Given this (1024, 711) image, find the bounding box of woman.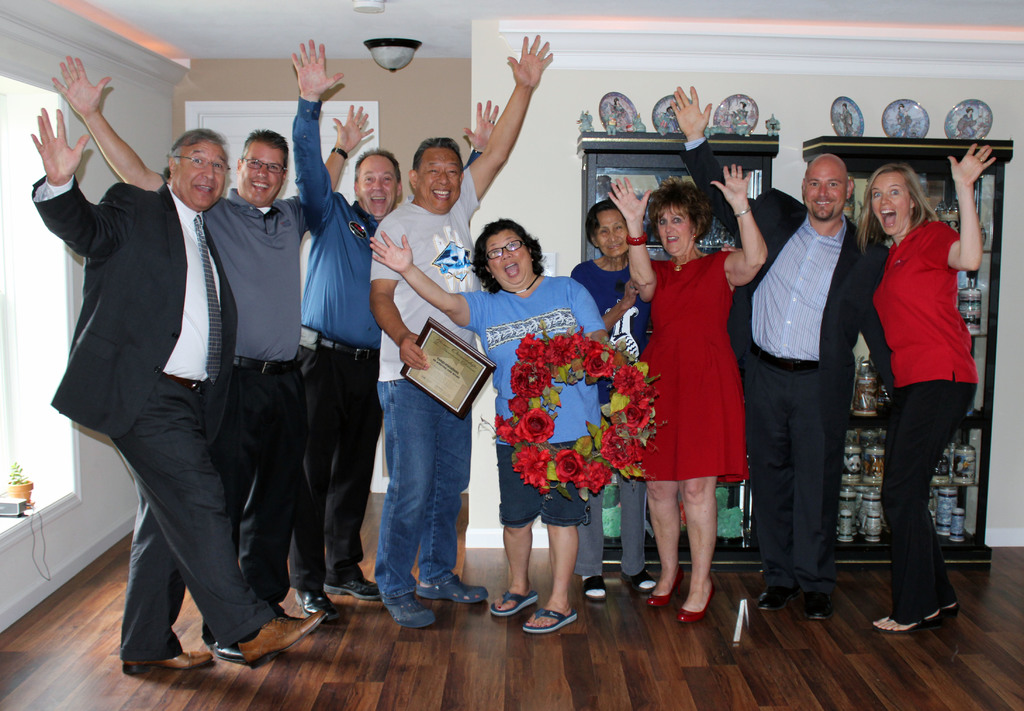
detection(854, 142, 1001, 635).
